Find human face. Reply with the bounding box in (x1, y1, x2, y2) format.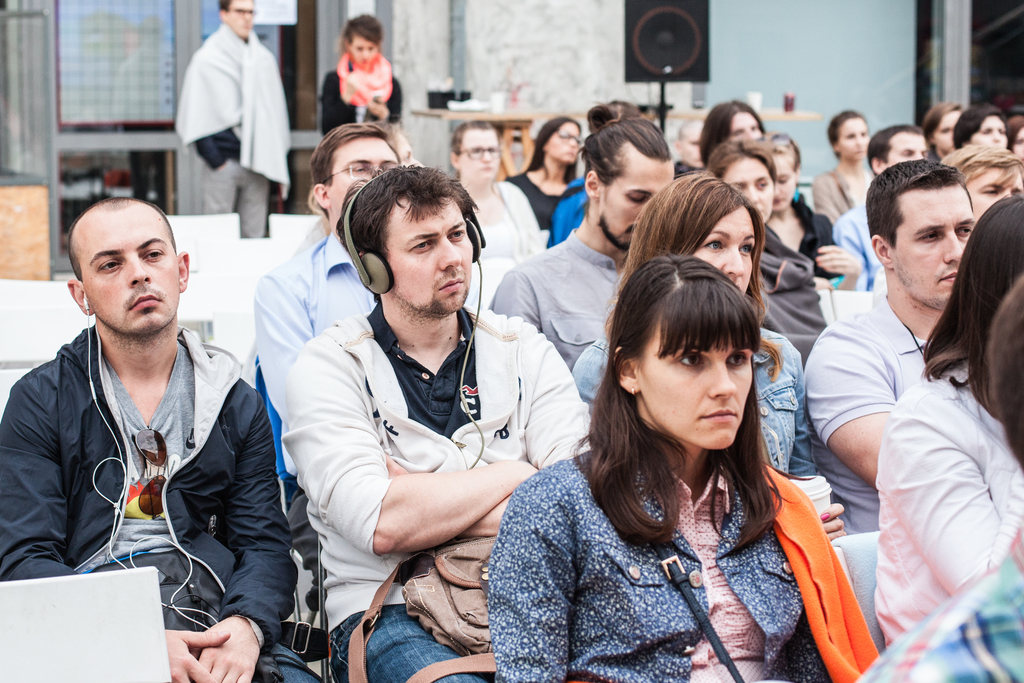
(694, 205, 755, 295).
